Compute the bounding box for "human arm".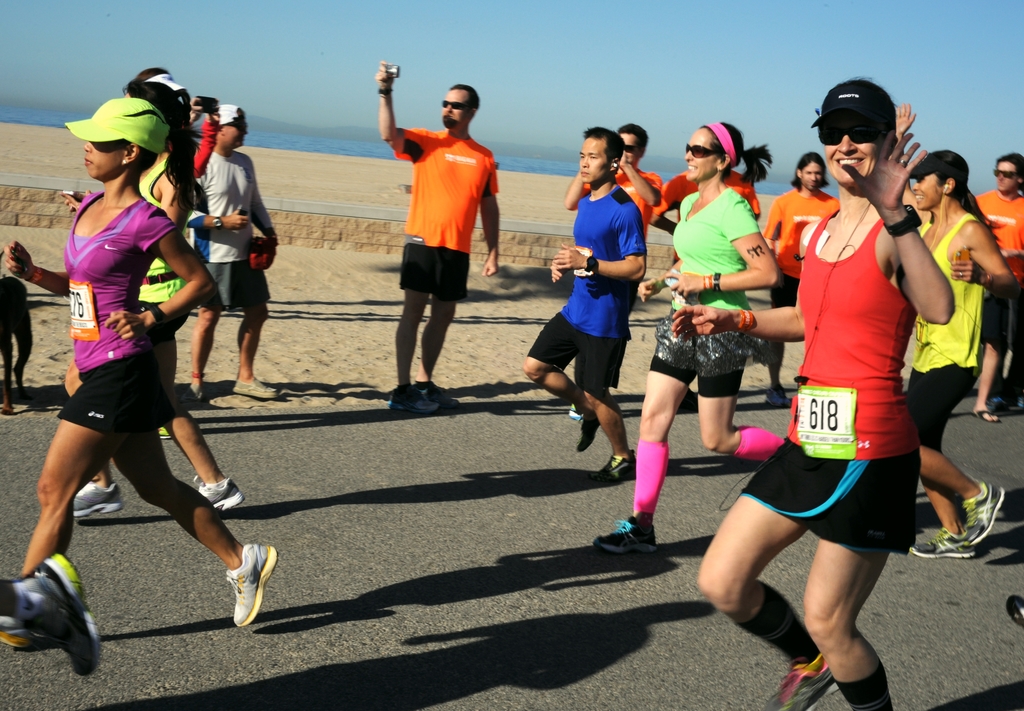
pyautogui.locateOnScreen(620, 150, 661, 209).
